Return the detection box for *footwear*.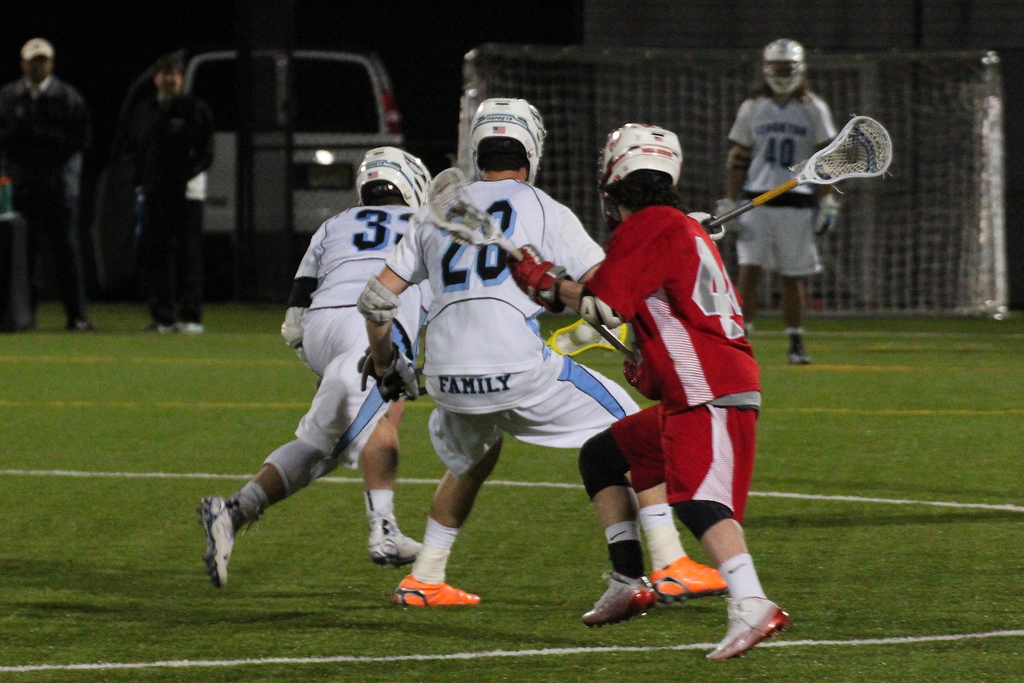
<box>180,321,204,331</box>.
